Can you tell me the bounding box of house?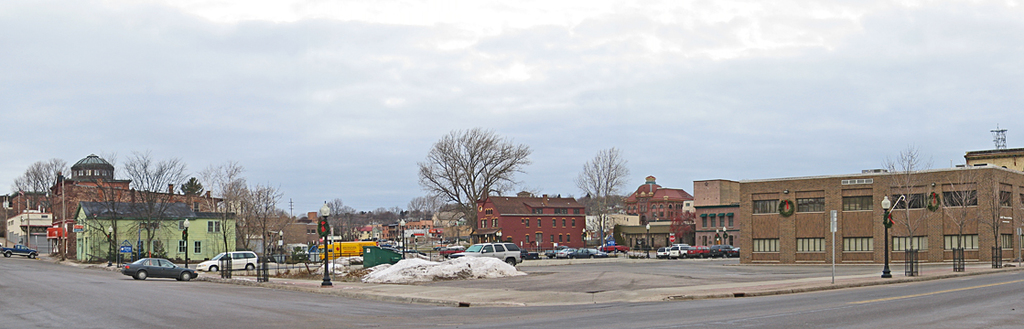
[left=475, top=195, right=584, bottom=249].
